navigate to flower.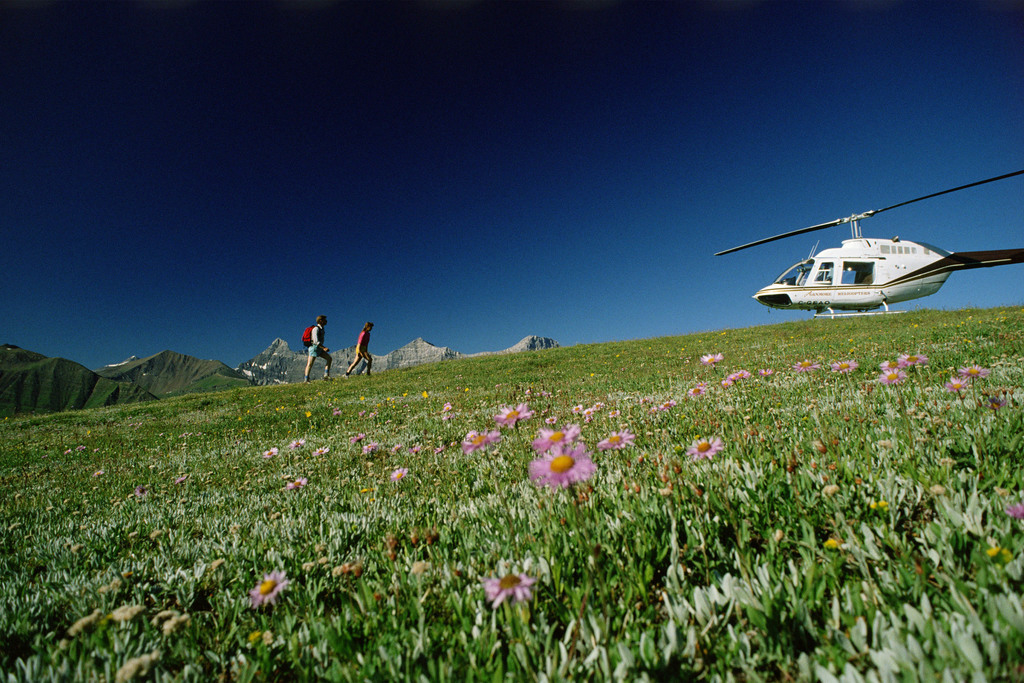
Navigation target: [left=287, top=480, right=307, bottom=502].
